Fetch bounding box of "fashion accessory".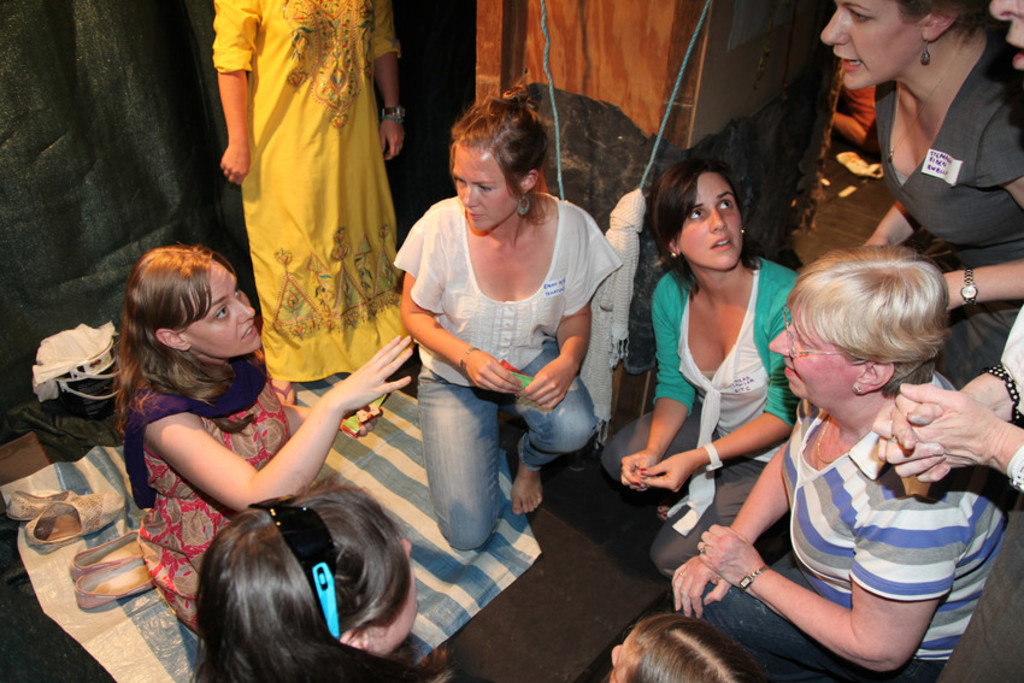
Bbox: x1=66, y1=529, x2=160, y2=613.
